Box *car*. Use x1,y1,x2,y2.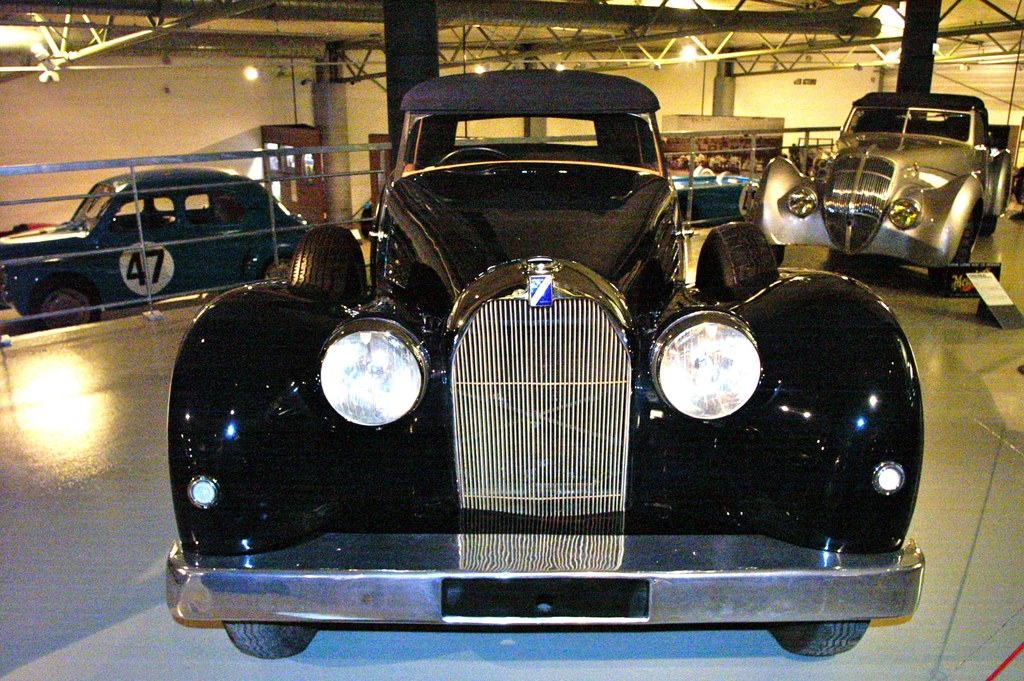
3,170,325,324.
